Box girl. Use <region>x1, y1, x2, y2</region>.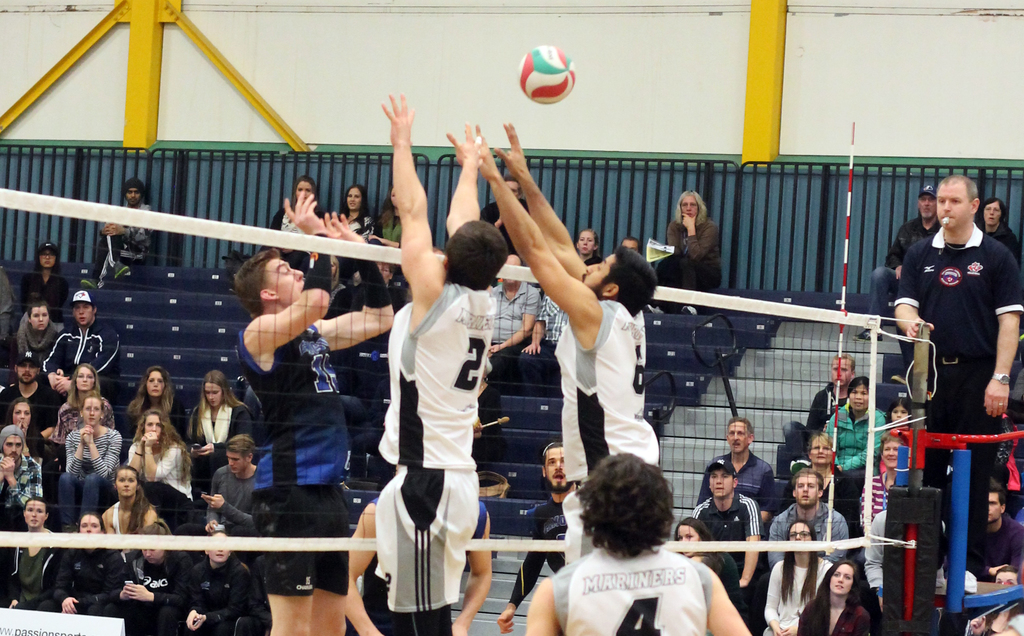
<region>58, 393, 122, 538</region>.
